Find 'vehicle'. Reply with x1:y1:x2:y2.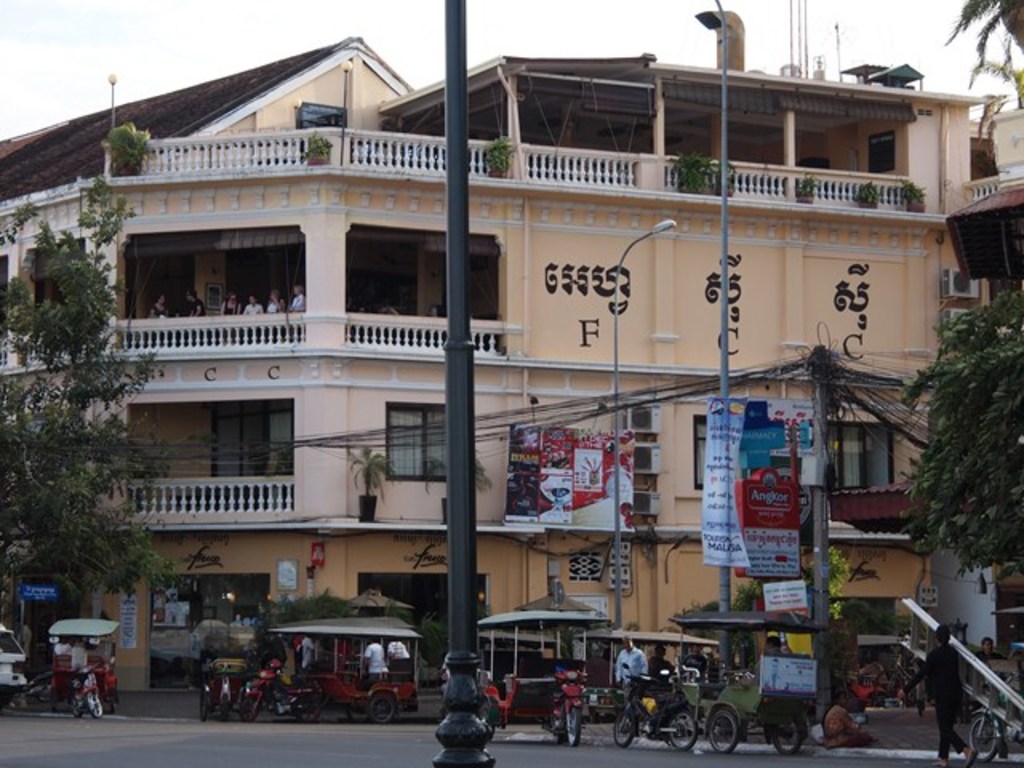
66:664:110:717.
